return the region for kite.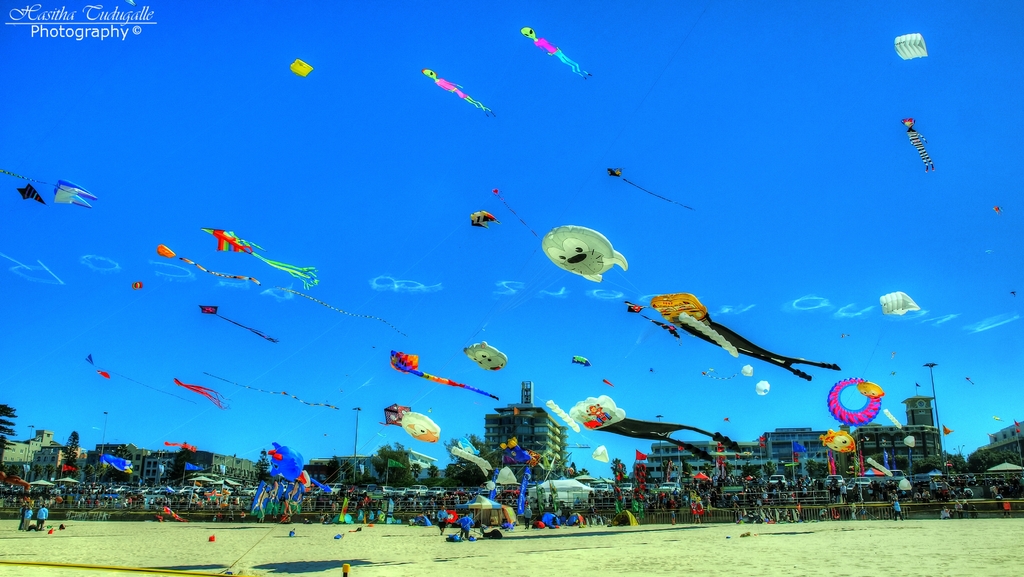
<box>169,376,230,411</box>.
